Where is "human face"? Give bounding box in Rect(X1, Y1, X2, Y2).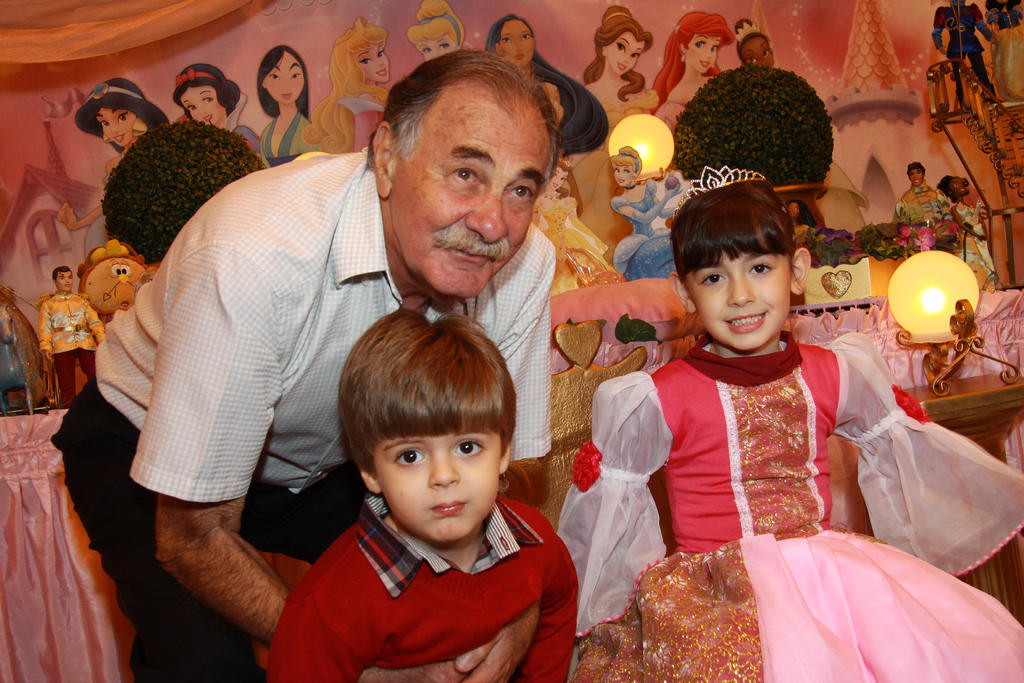
Rect(388, 102, 548, 298).
